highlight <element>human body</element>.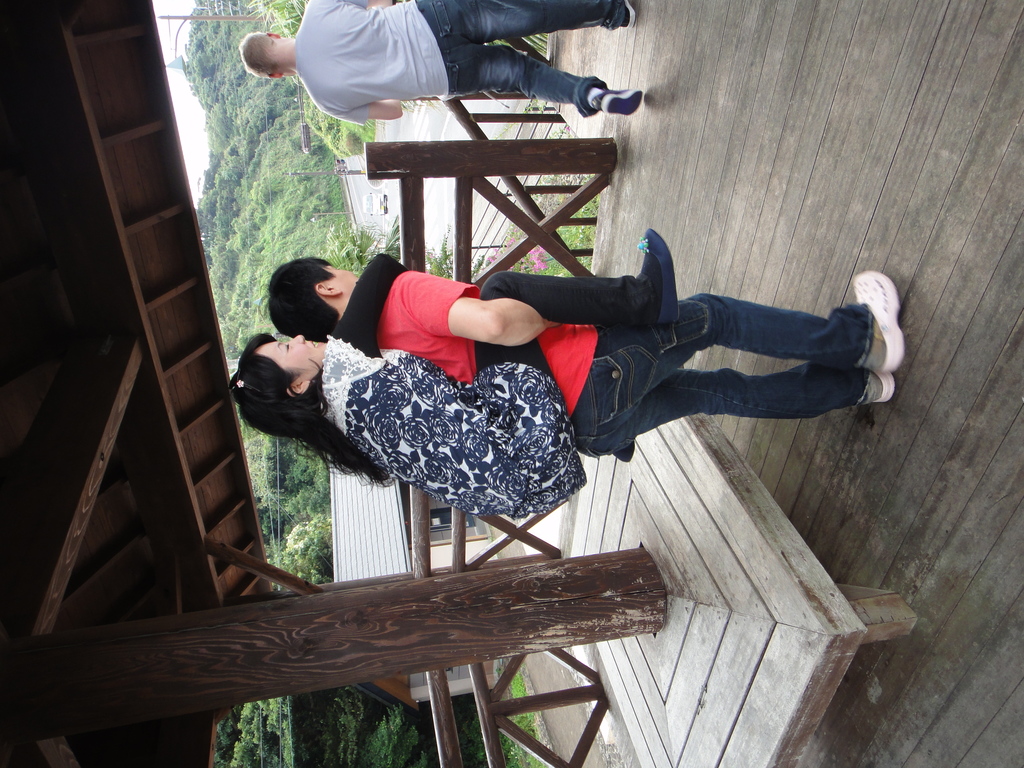
Highlighted region: [x1=288, y1=0, x2=641, y2=113].
